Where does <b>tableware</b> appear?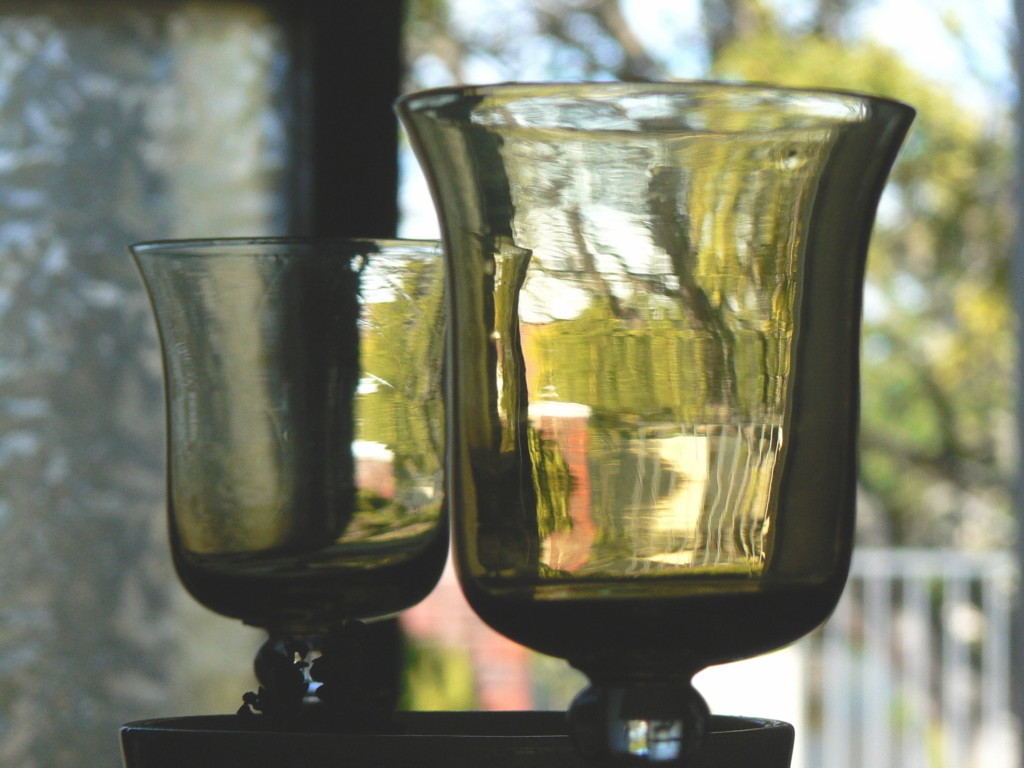
Appears at (x1=104, y1=245, x2=485, y2=660).
